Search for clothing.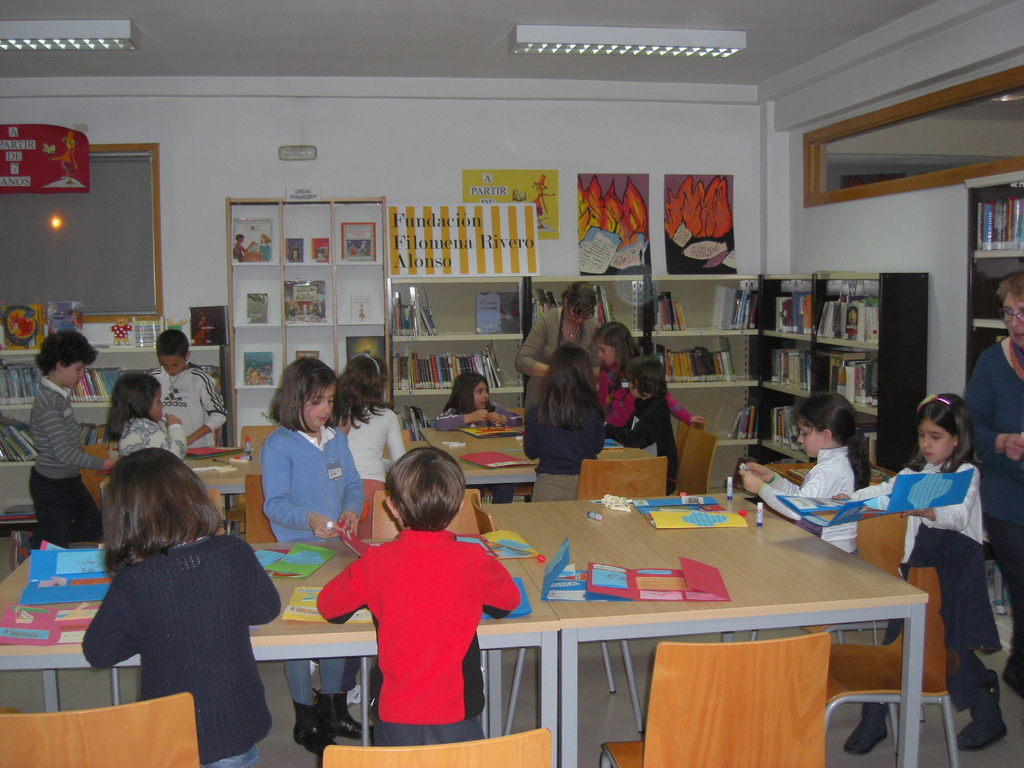
Found at BBox(435, 398, 521, 429).
